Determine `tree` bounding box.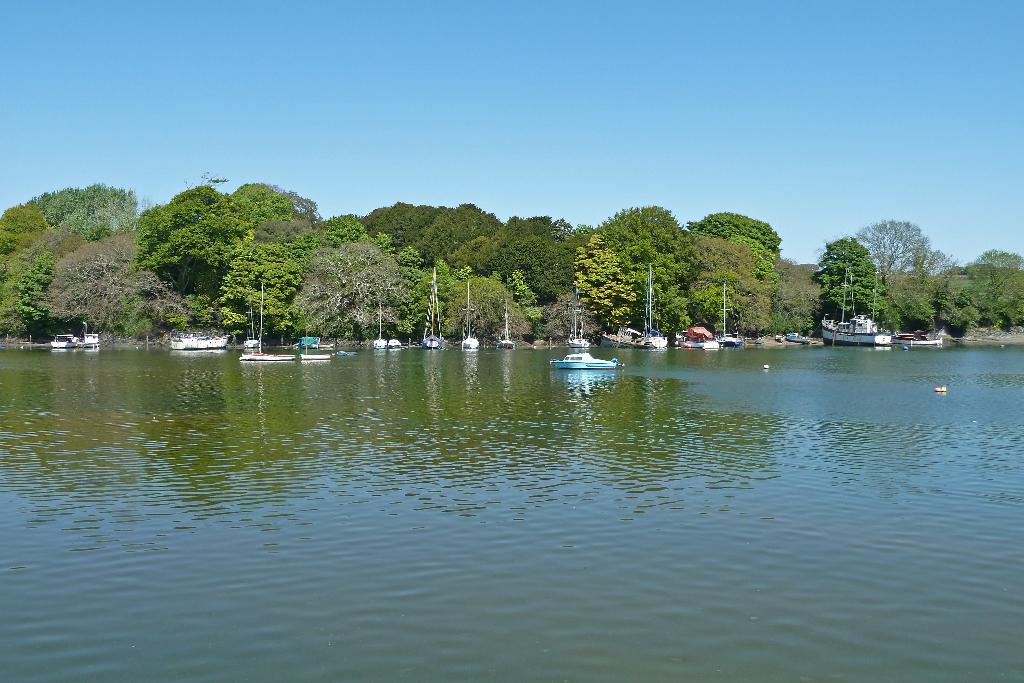
Determined: bbox=(576, 203, 691, 333).
